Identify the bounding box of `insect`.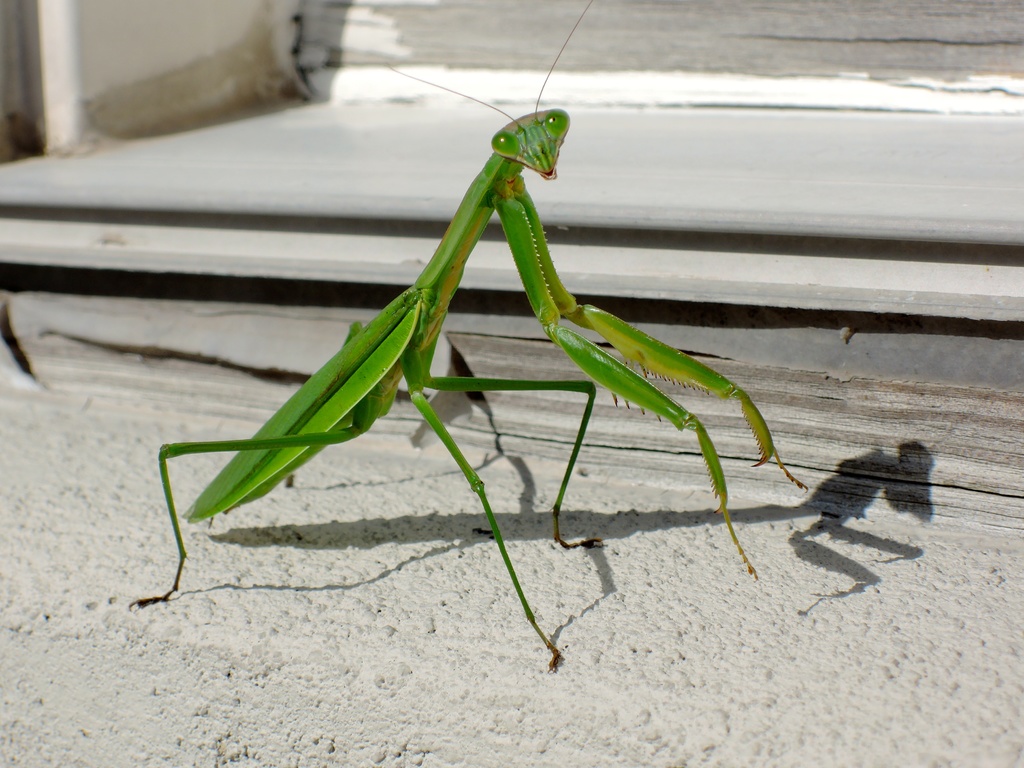
[129, 0, 814, 669].
